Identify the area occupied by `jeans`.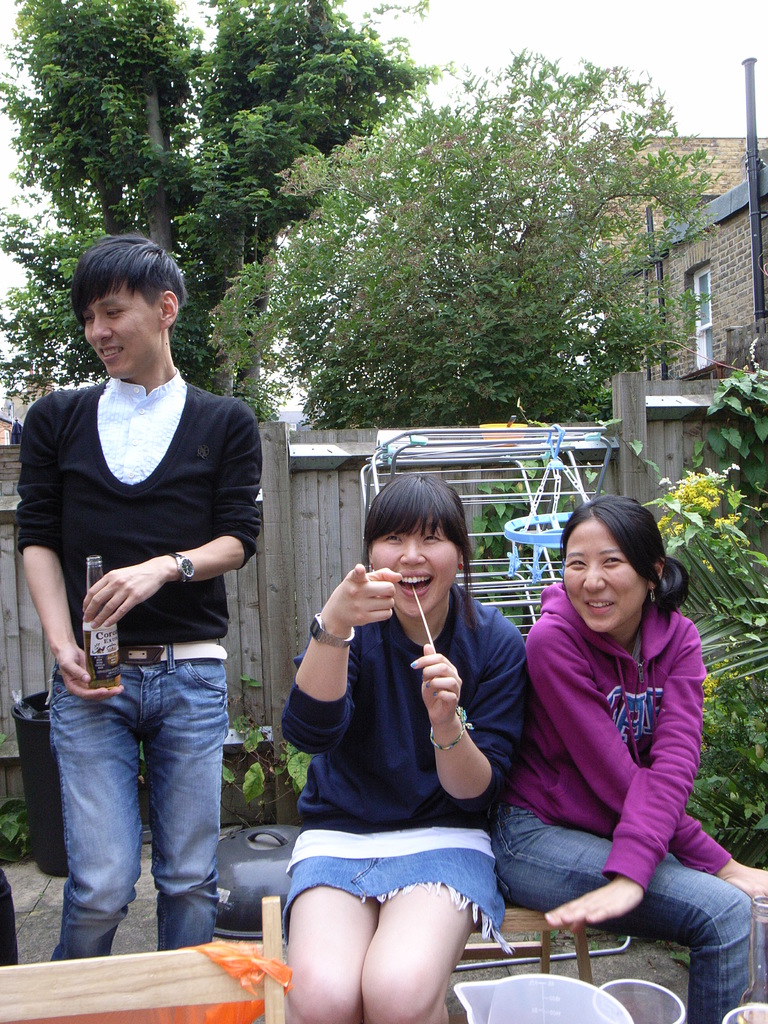
Area: {"left": 275, "top": 858, "right": 499, "bottom": 934}.
